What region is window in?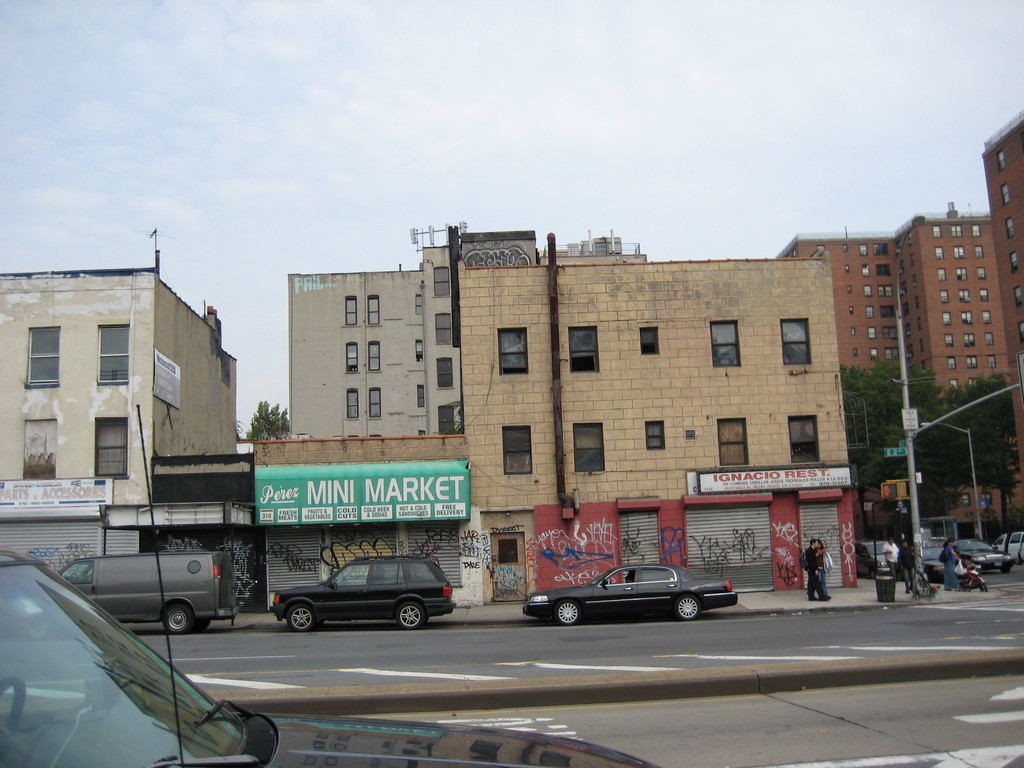
(882, 325, 899, 339).
